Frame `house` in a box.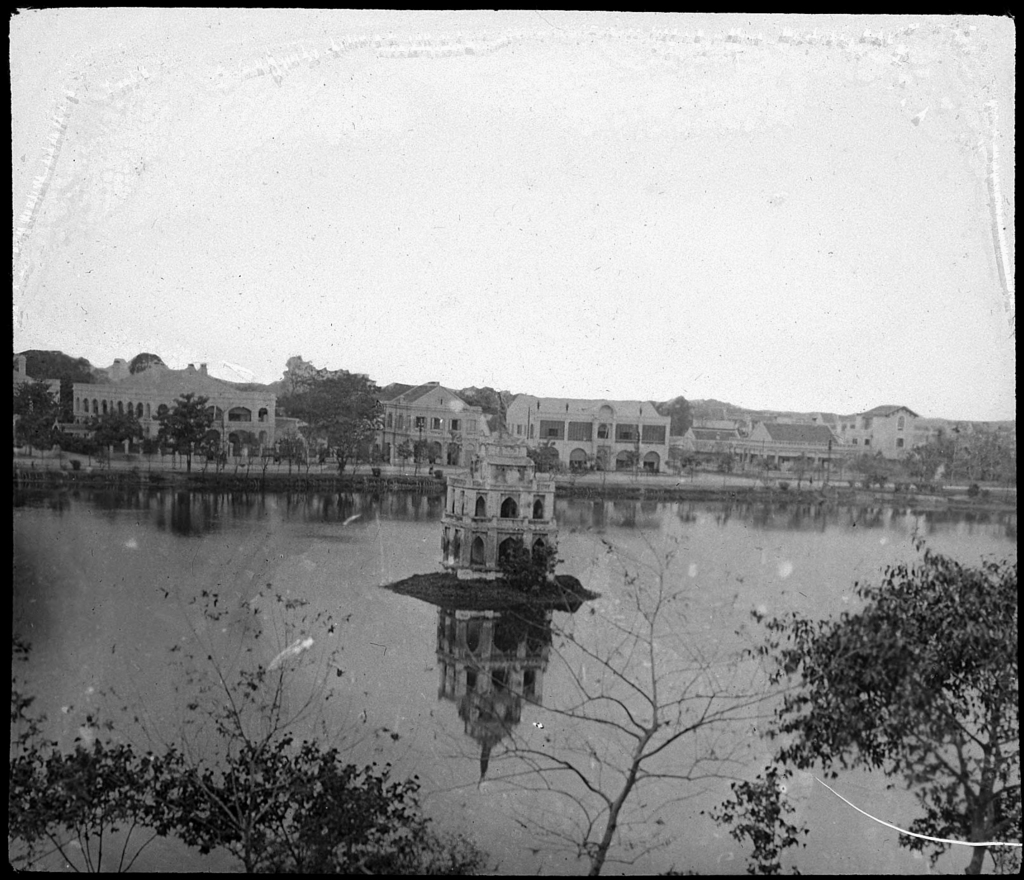
box=[748, 418, 849, 470].
